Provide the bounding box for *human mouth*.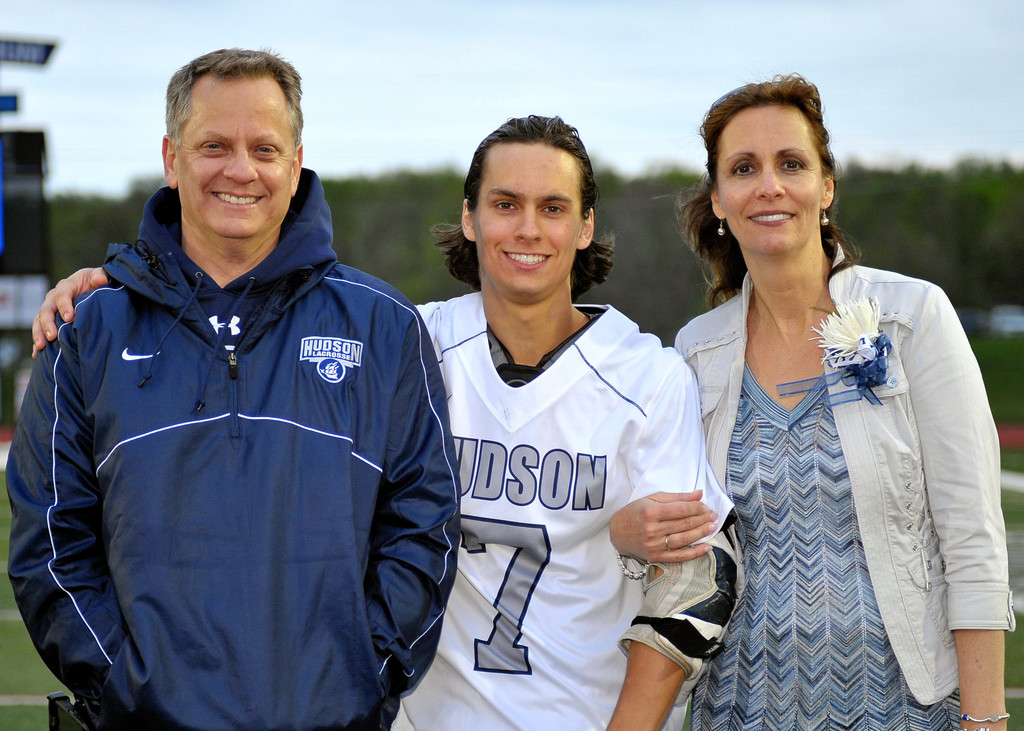
select_region(205, 186, 266, 214).
